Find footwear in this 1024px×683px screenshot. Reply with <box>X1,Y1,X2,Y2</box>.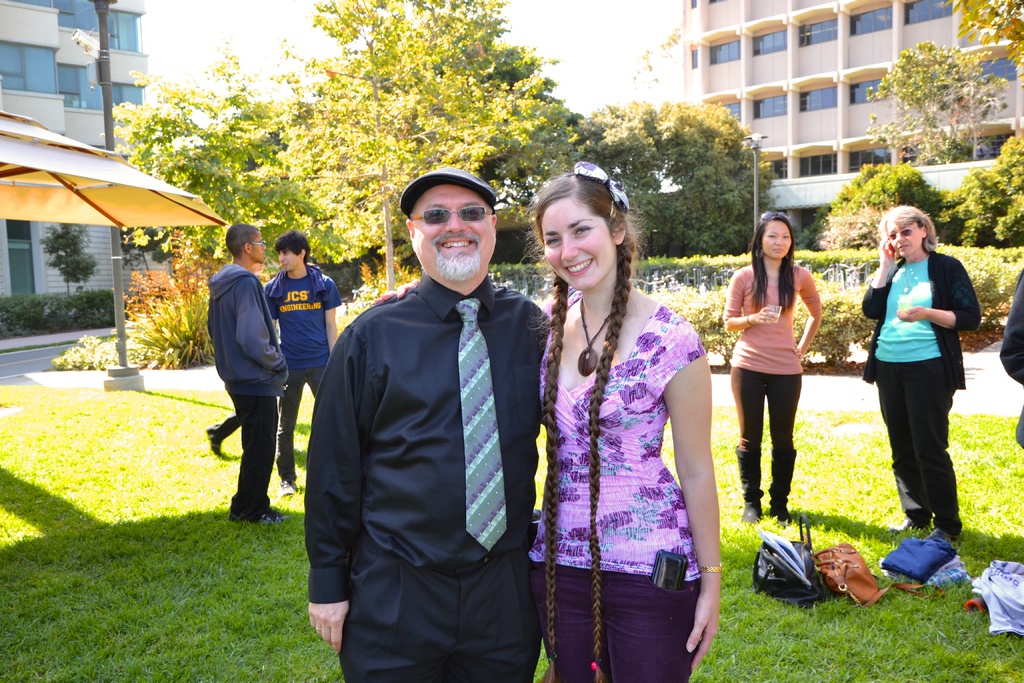
<box>885,516,922,537</box>.
